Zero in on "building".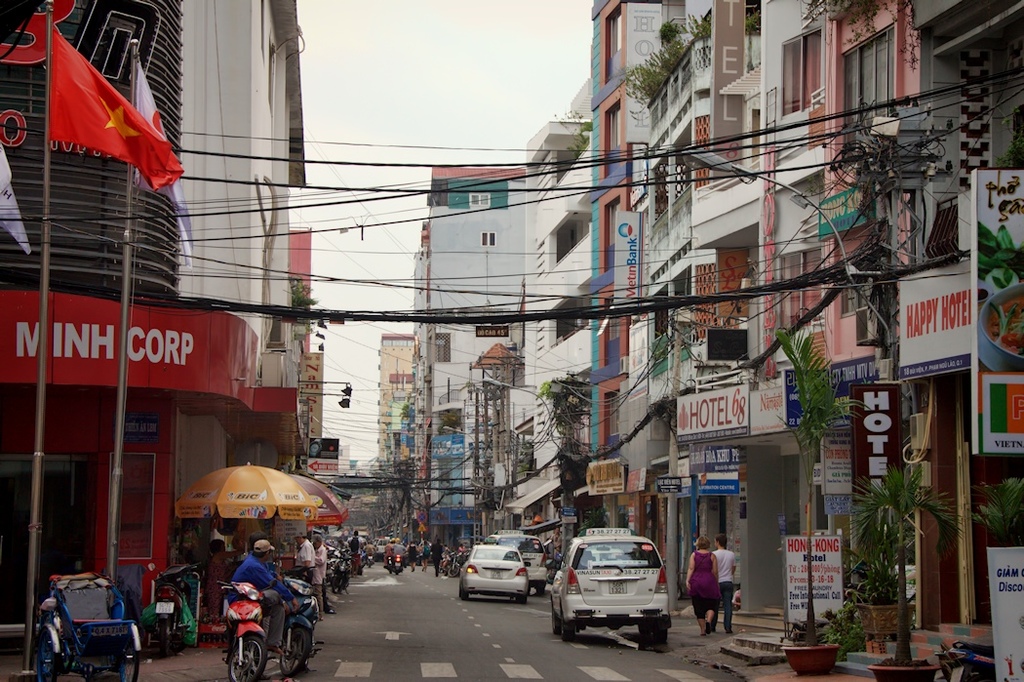
Zeroed in: x1=0 y1=0 x2=303 y2=640.
